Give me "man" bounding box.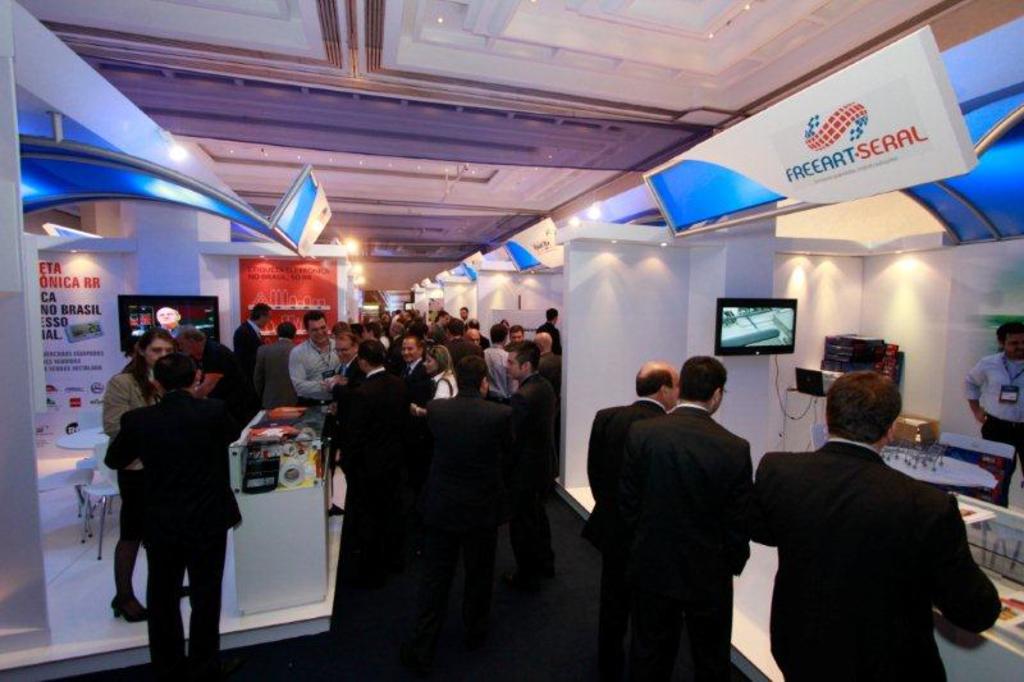
(x1=504, y1=342, x2=559, y2=621).
